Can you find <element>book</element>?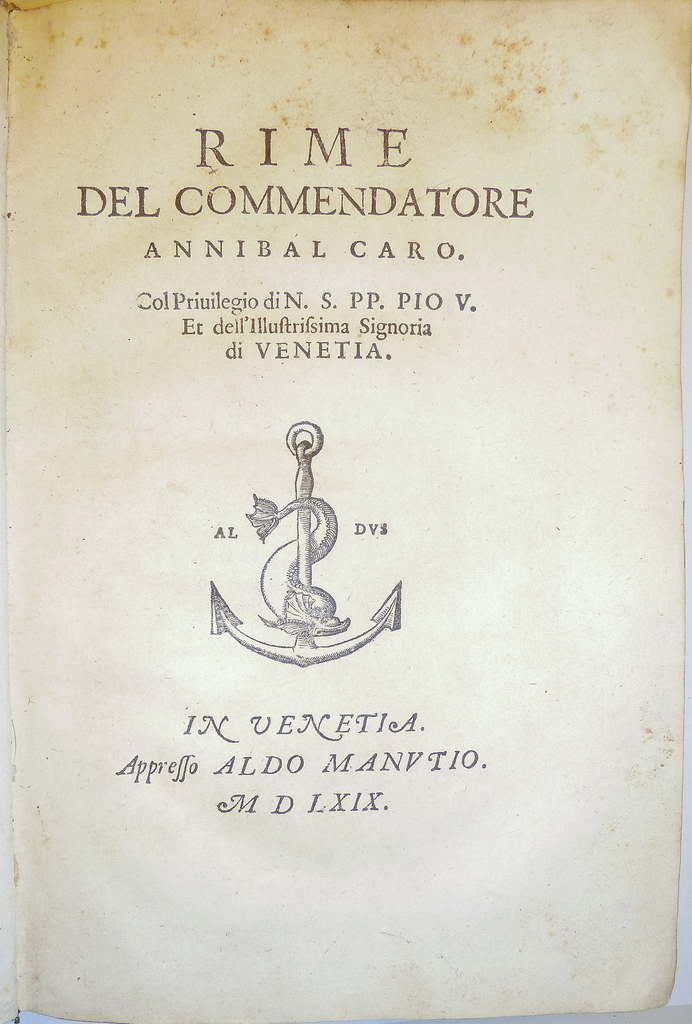
Yes, bounding box: Rect(0, 20, 679, 981).
